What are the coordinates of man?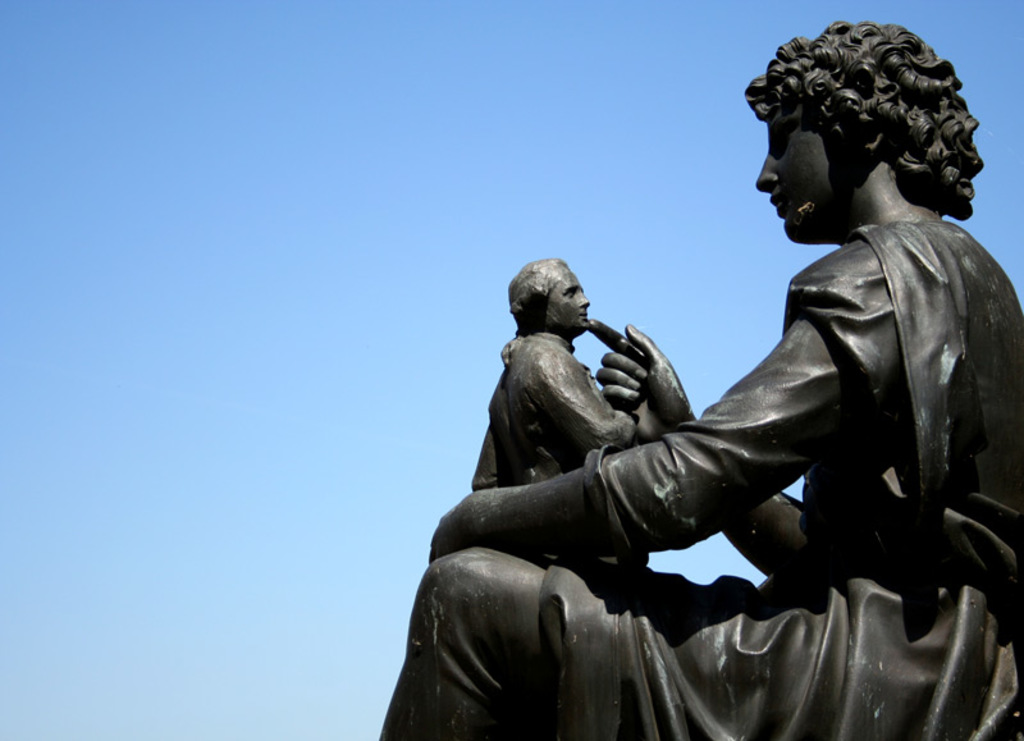
x1=468 y1=259 x2=646 y2=485.
